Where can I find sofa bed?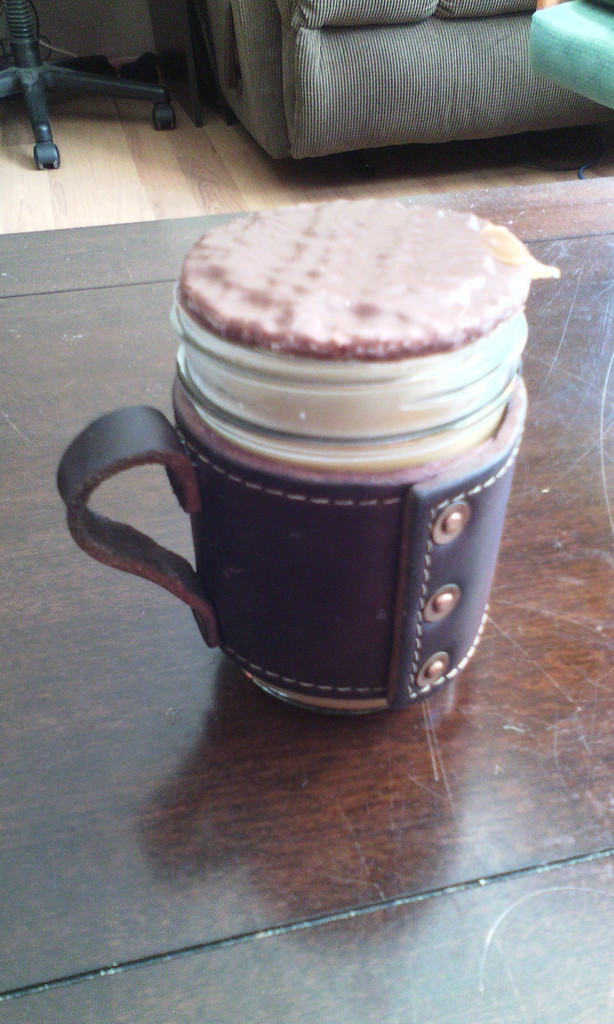
You can find it at x1=221 y1=0 x2=613 y2=174.
